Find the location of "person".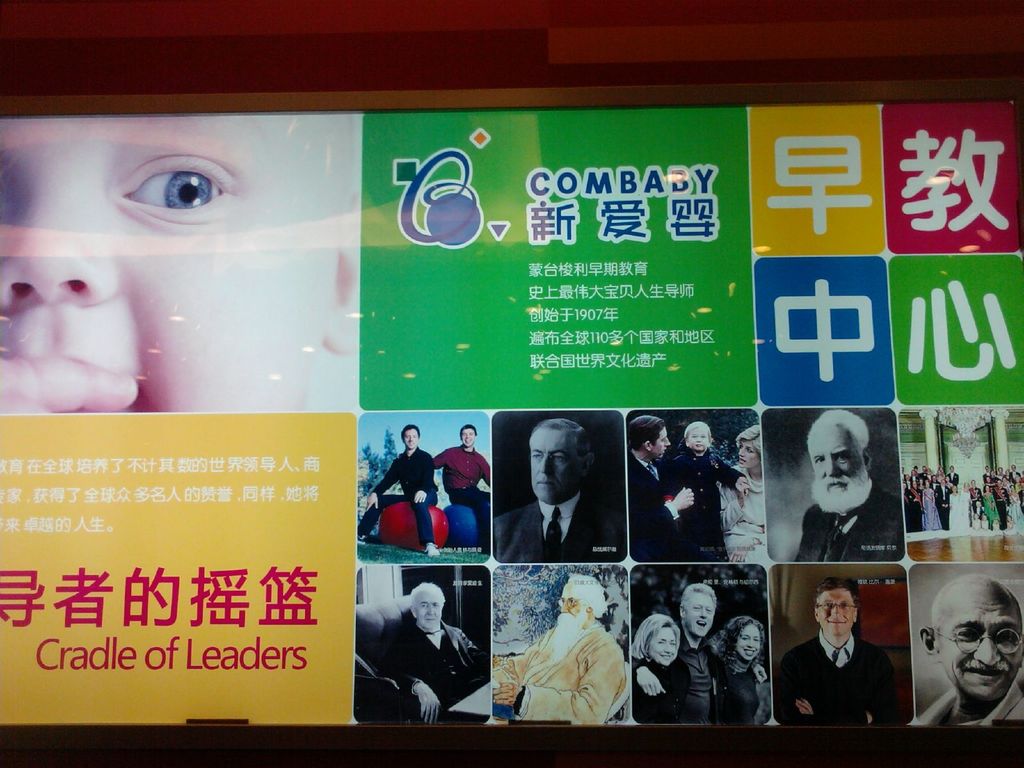
Location: pyautogui.locateOnScreen(624, 413, 692, 558).
